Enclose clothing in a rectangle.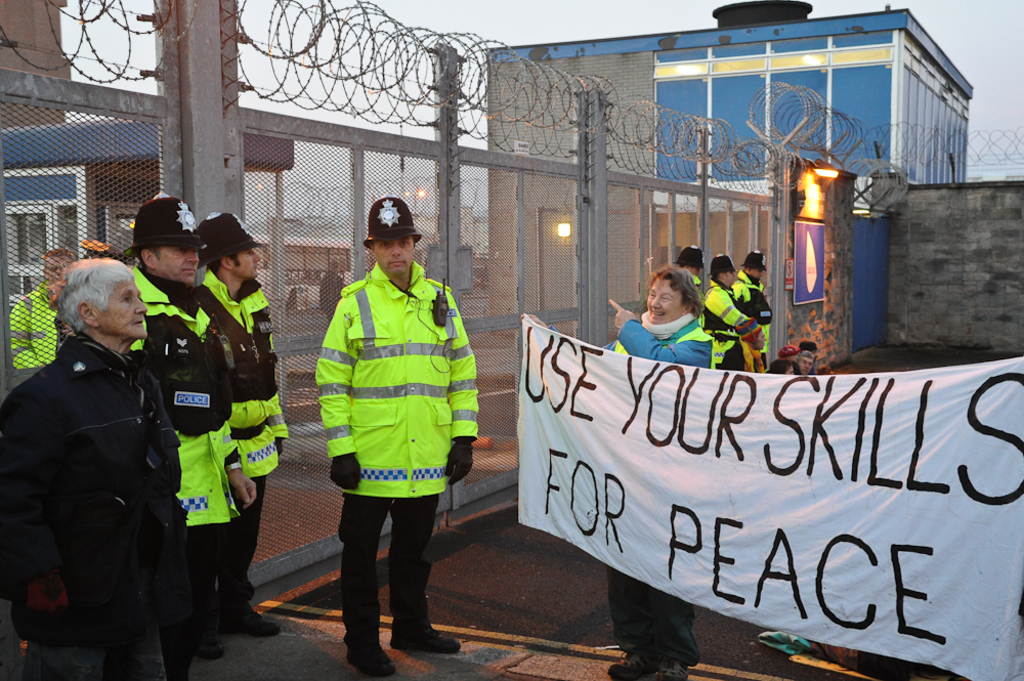
(315, 261, 487, 644).
